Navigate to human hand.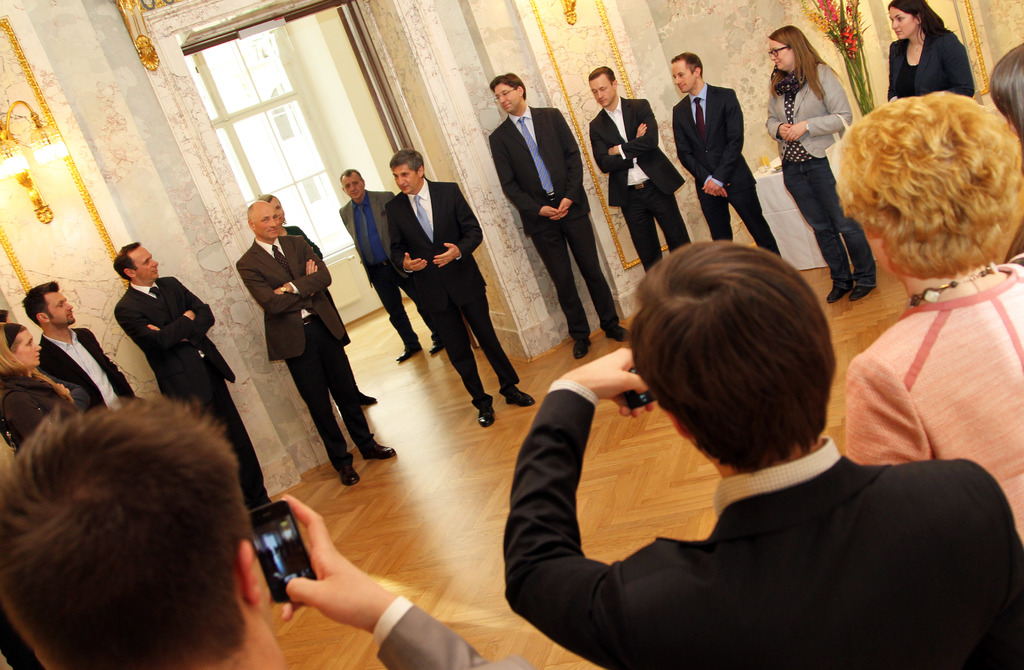
Navigation target: [402, 251, 428, 275].
